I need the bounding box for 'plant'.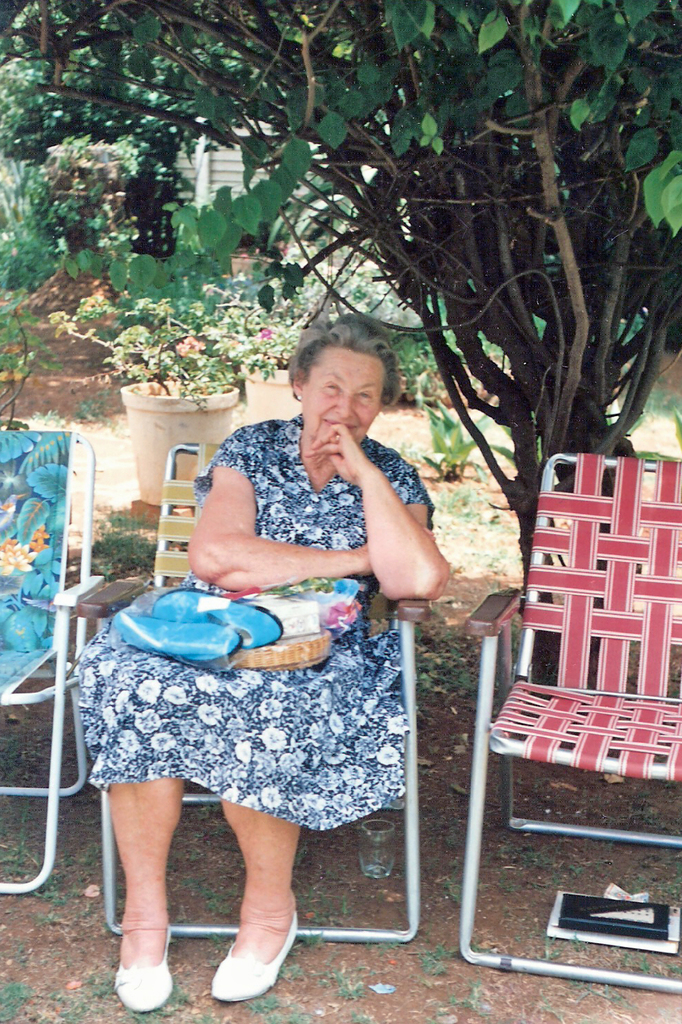
Here it is: 46 1001 100 1018.
